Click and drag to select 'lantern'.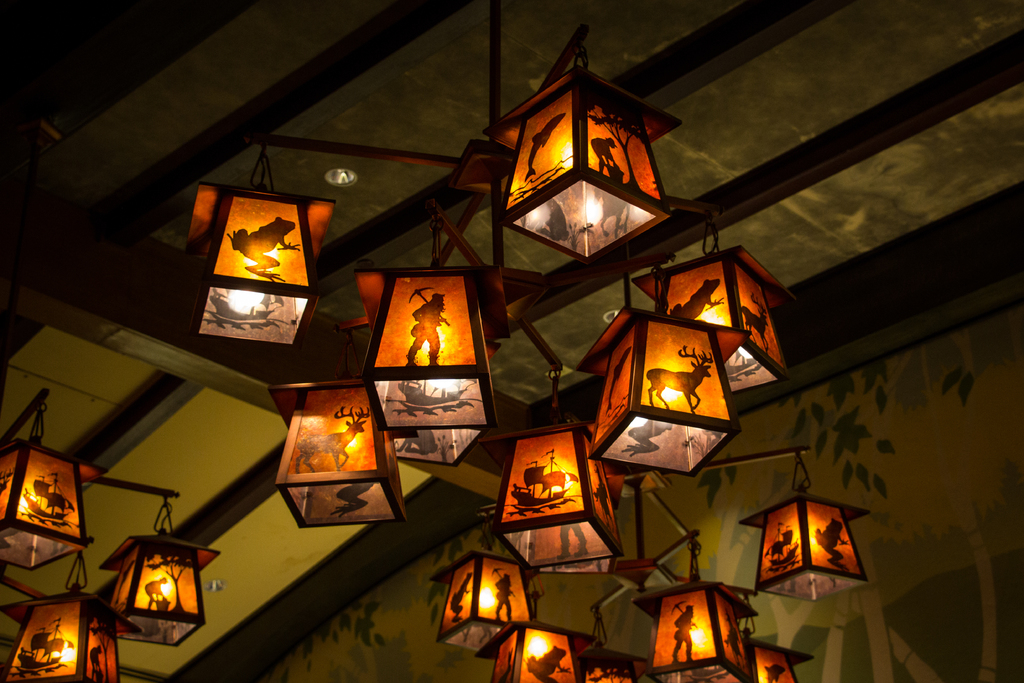
Selection: pyautogui.locateOnScreen(478, 62, 680, 261).
